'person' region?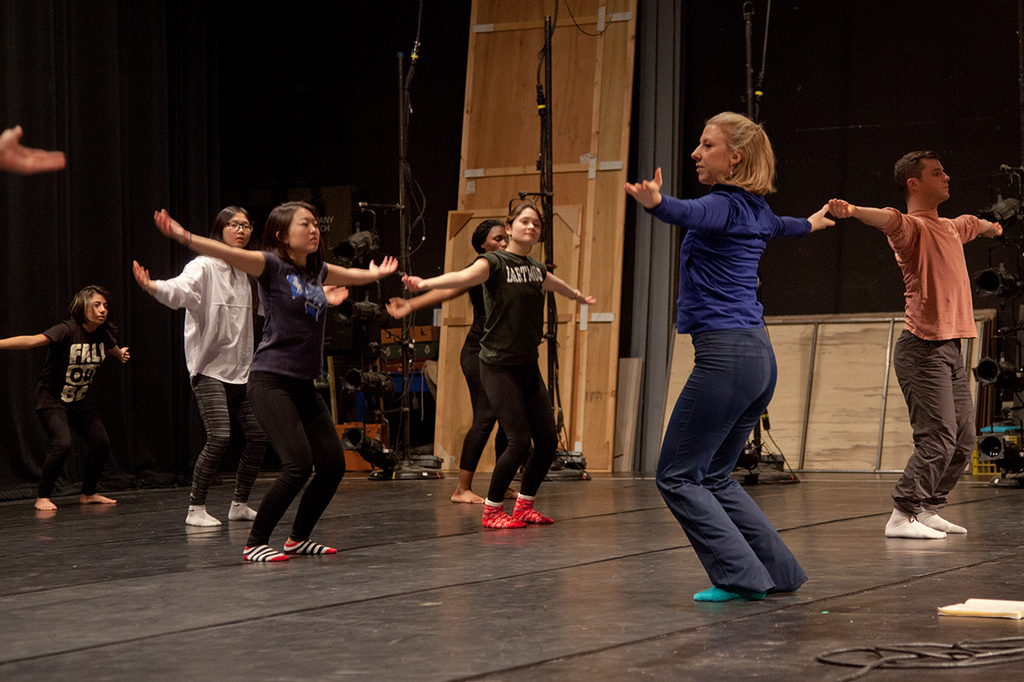
locate(624, 105, 836, 607)
